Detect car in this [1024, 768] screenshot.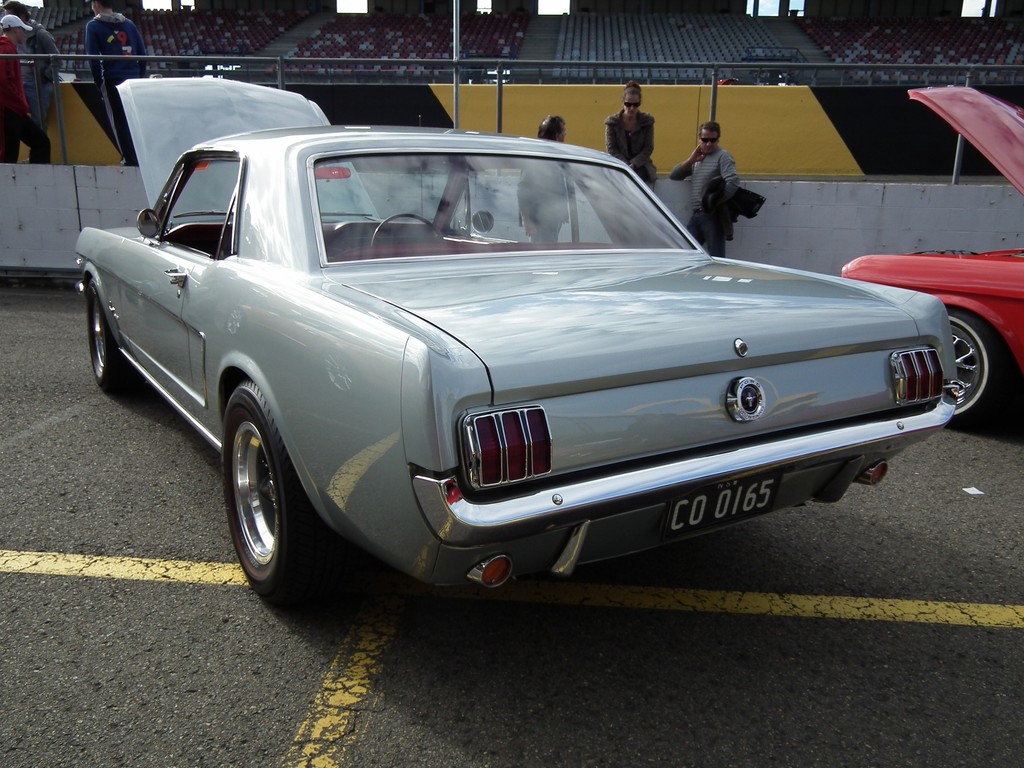
Detection: detection(72, 79, 965, 605).
